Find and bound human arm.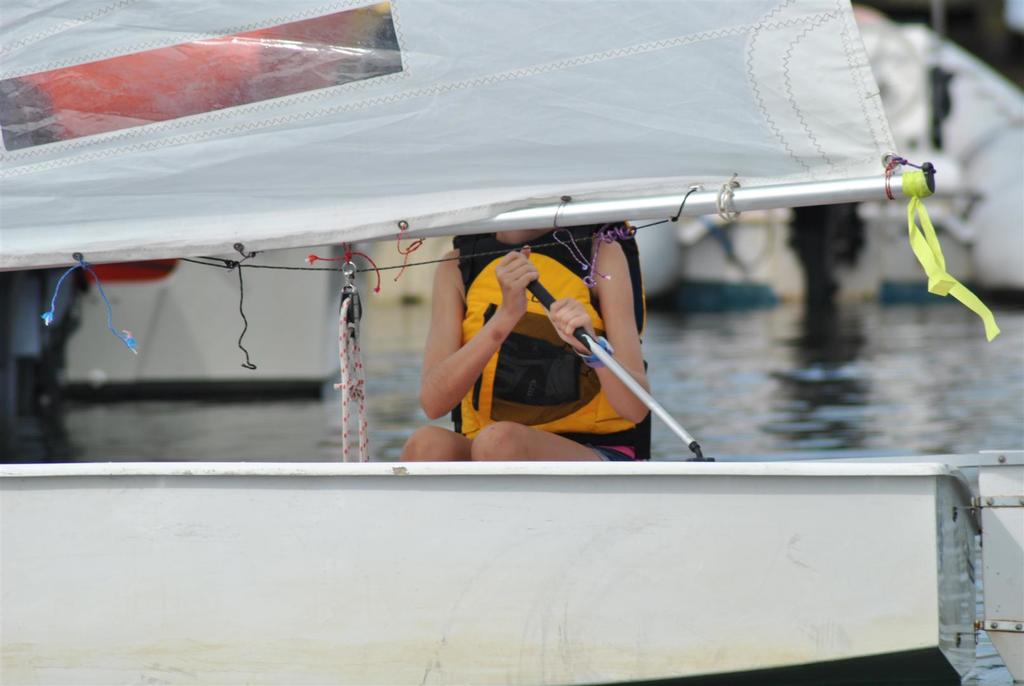
Bound: left=537, top=232, right=646, bottom=420.
